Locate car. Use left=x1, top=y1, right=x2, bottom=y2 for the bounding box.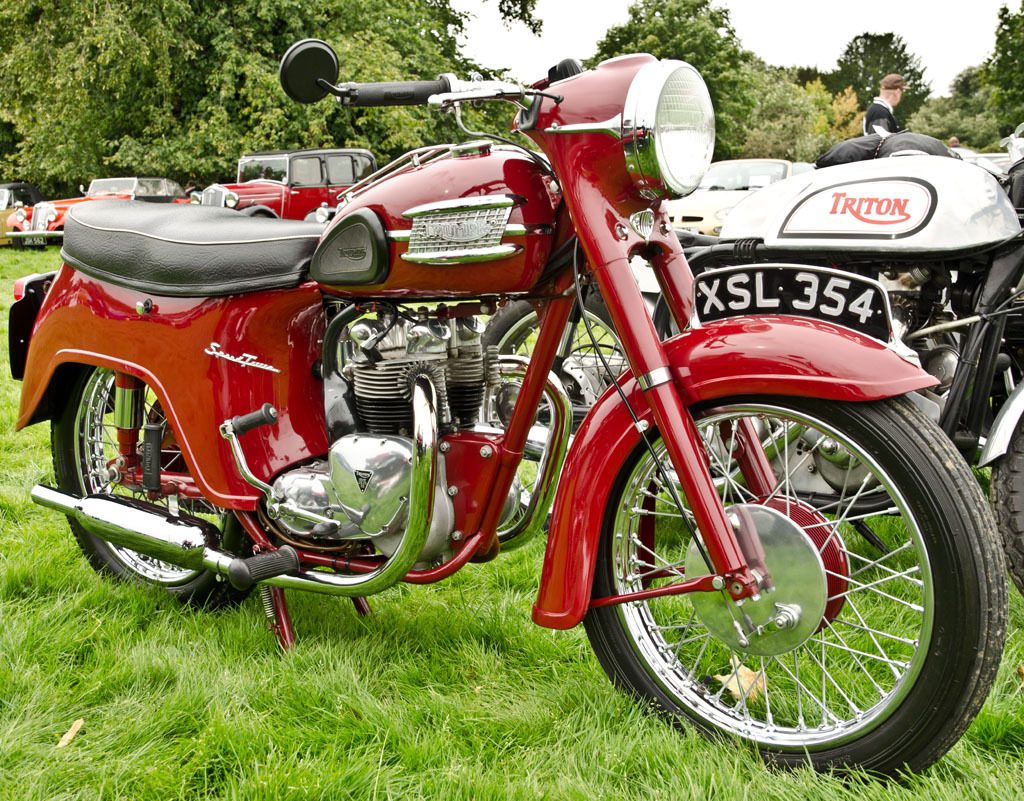
left=0, top=176, right=193, bottom=245.
